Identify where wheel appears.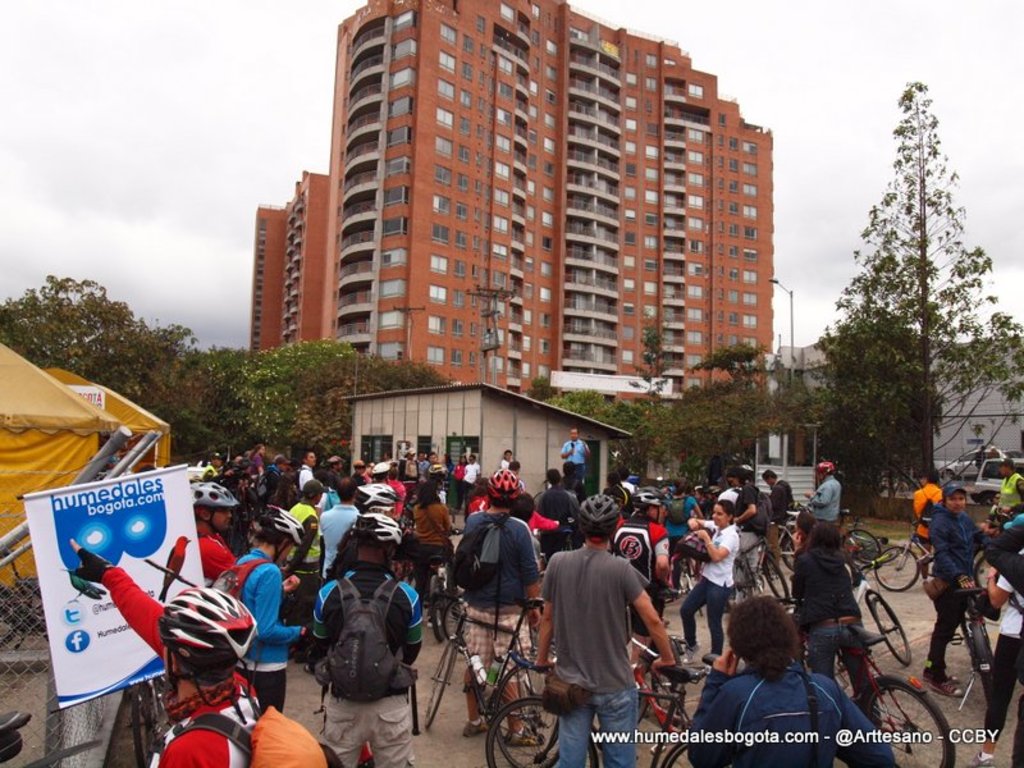
Appears at 131,684,152,767.
